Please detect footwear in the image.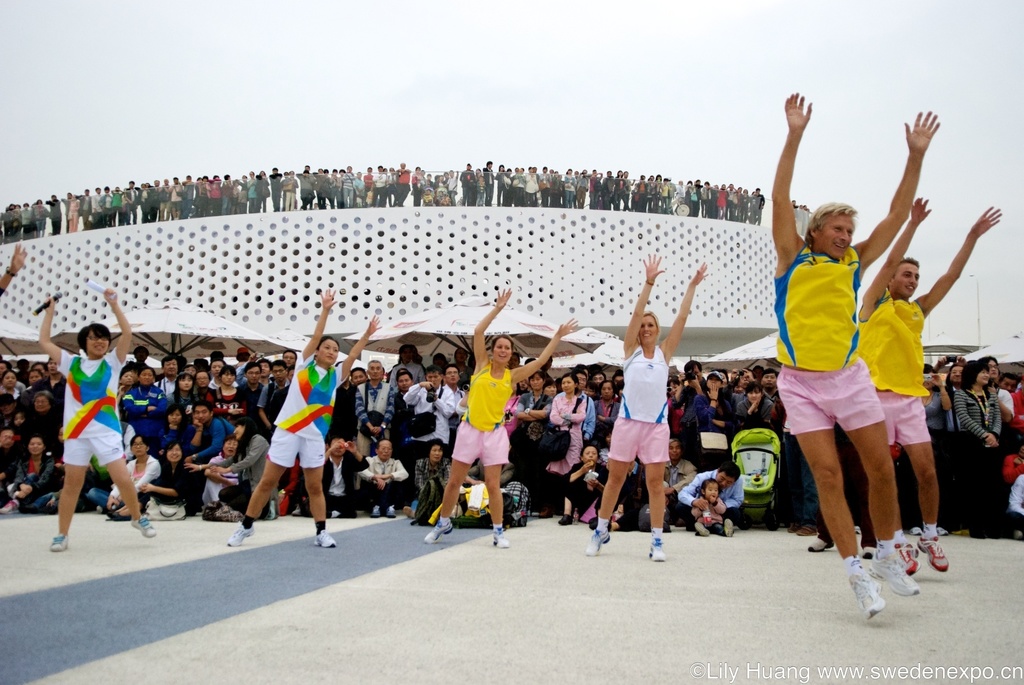
x1=312 y1=529 x2=340 y2=553.
